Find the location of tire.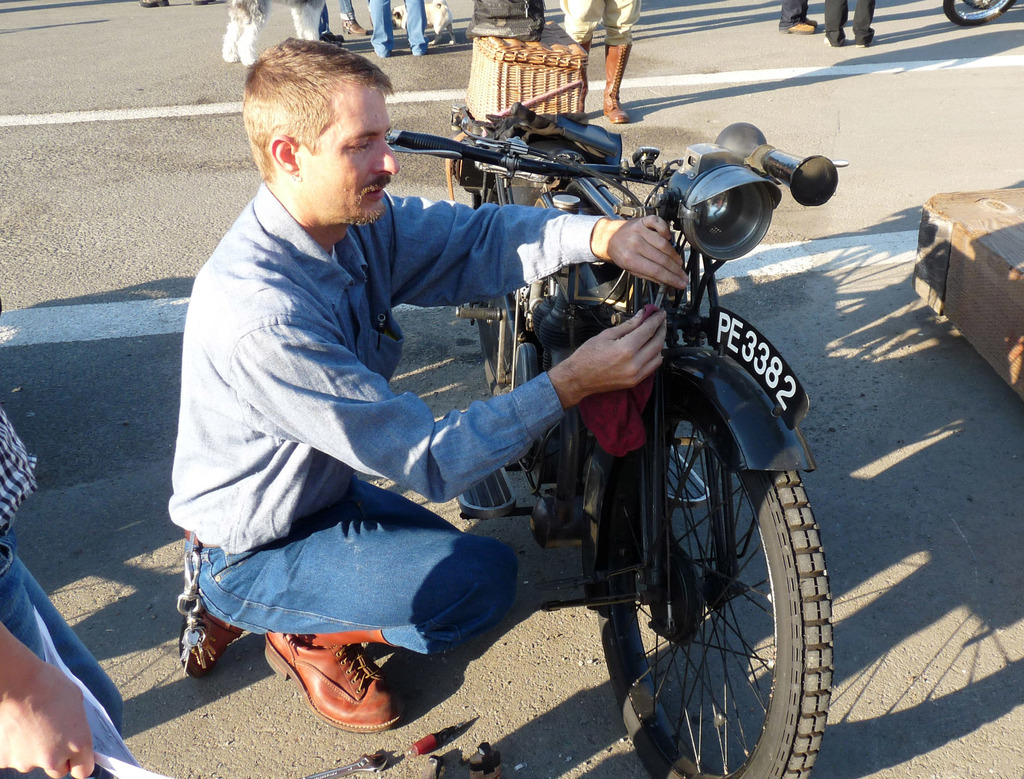
Location: left=580, top=381, right=835, bottom=778.
